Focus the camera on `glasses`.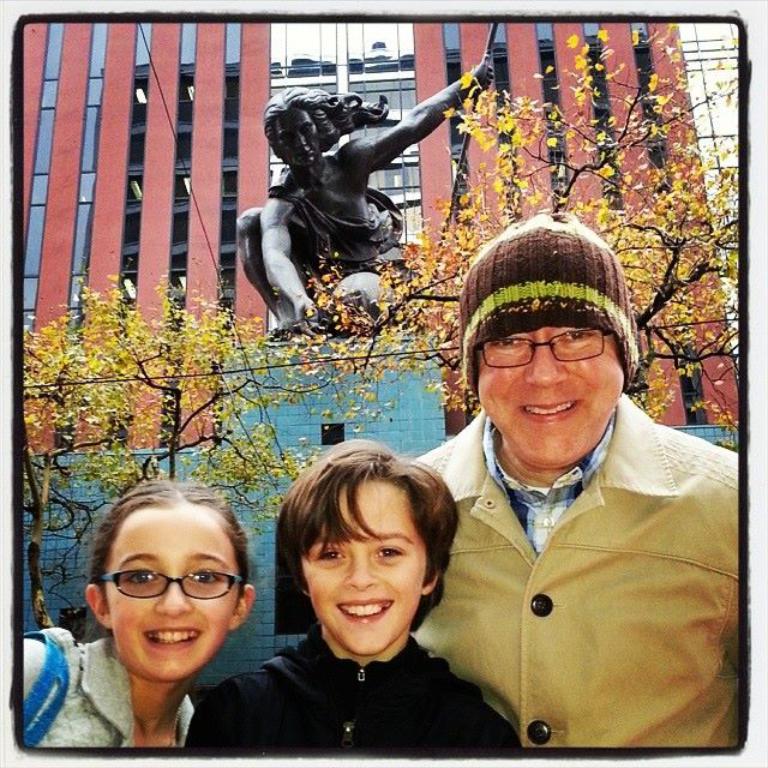
Focus region: [x1=476, y1=329, x2=608, y2=371].
